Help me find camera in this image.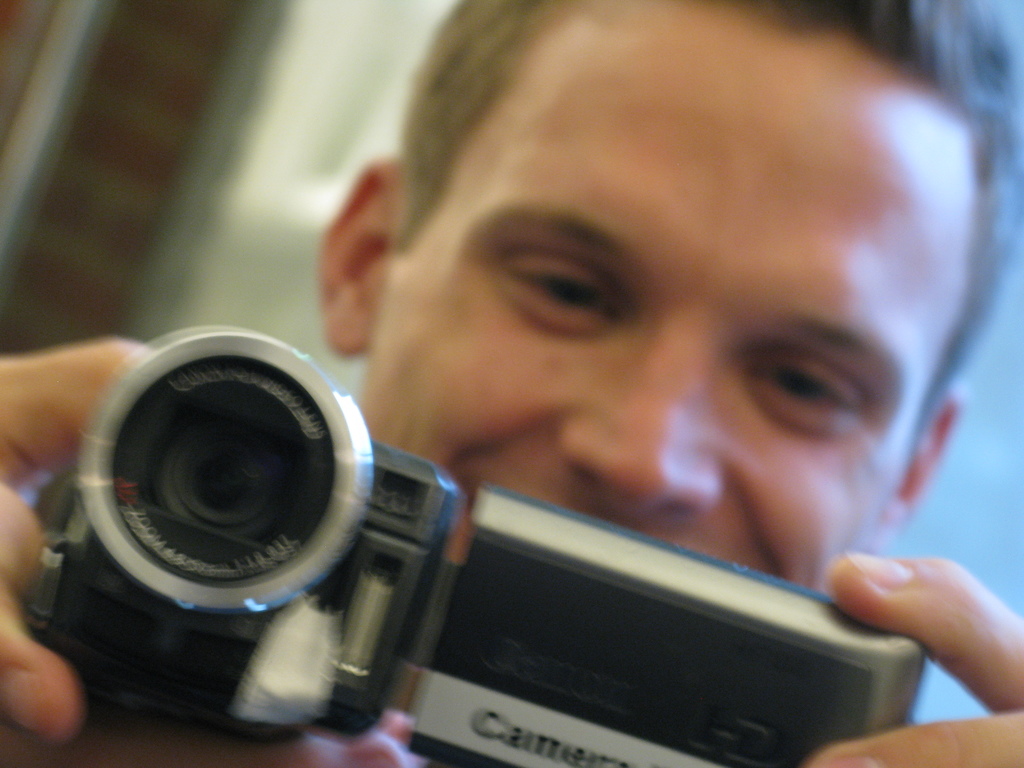
Found it: x1=94 y1=393 x2=813 y2=751.
